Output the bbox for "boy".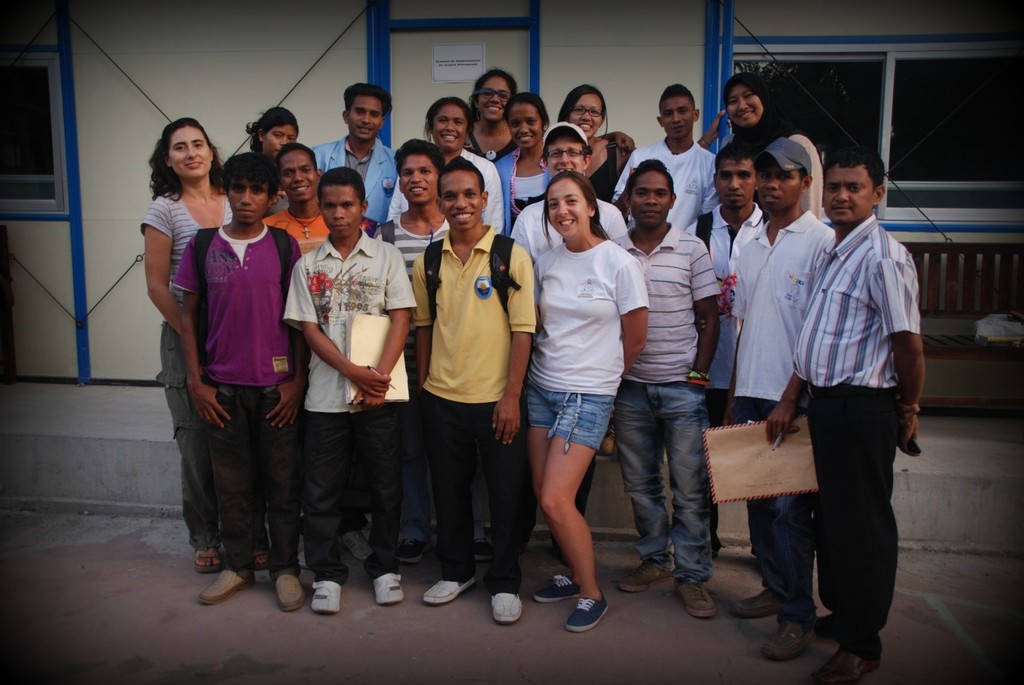
308/83/397/223.
